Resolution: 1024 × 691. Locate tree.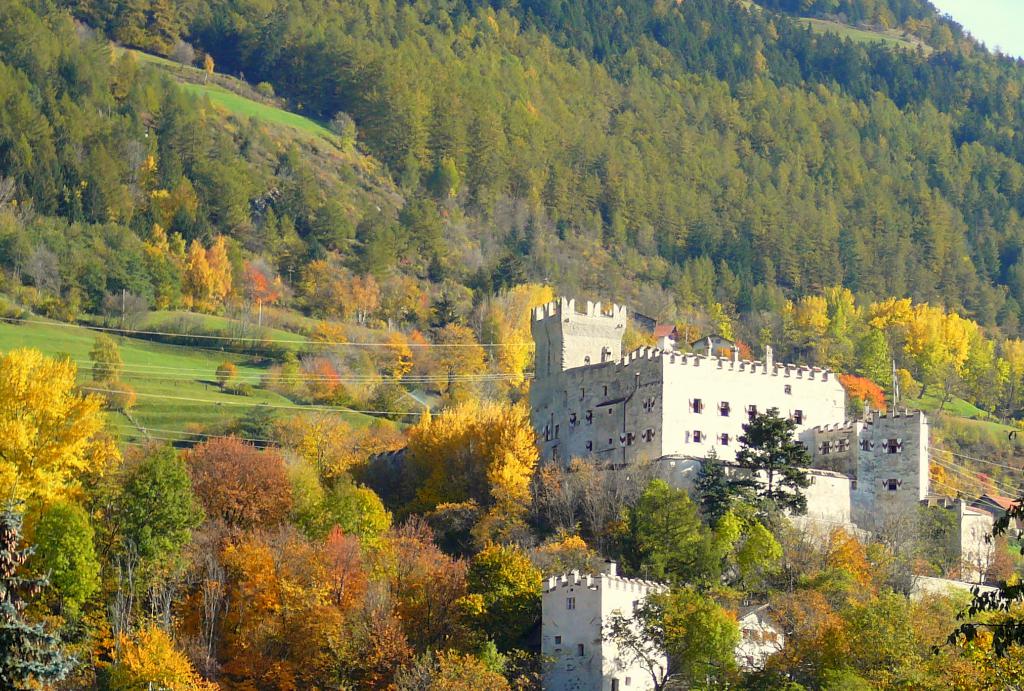
(185, 430, 296, 524).
